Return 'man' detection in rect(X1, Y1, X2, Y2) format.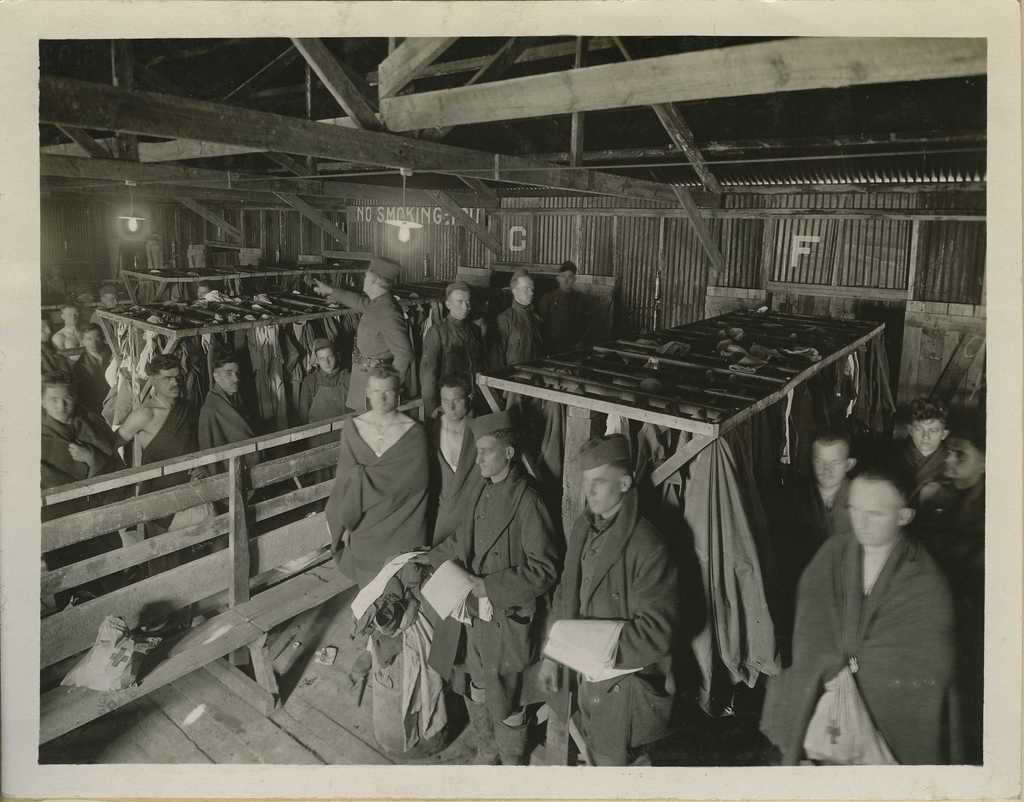
rect(113, 350, 204, 575).
